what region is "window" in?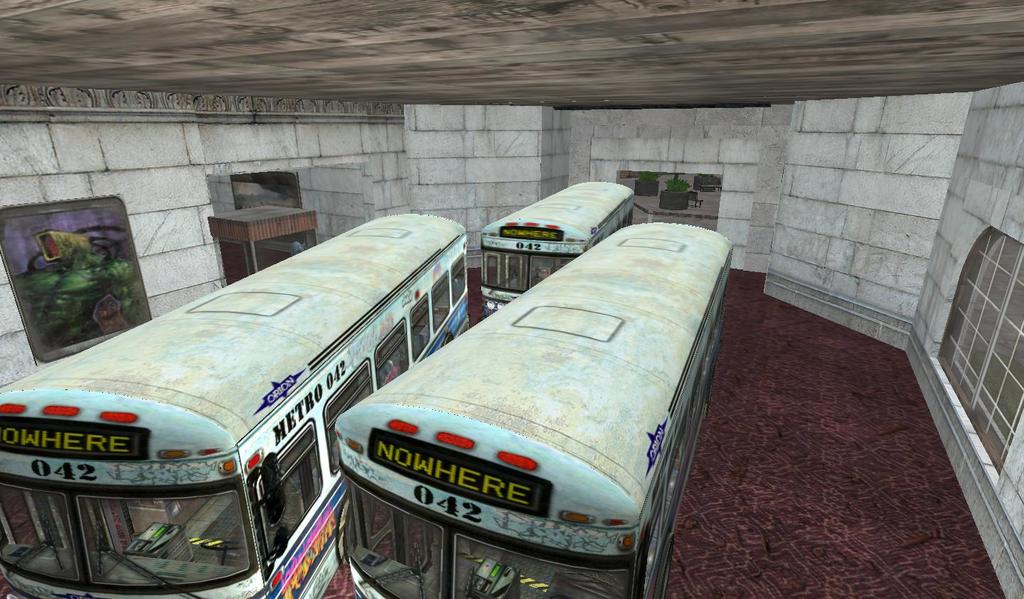
pyautogui.locateOnScreen(945, 200, 1015, 466).
